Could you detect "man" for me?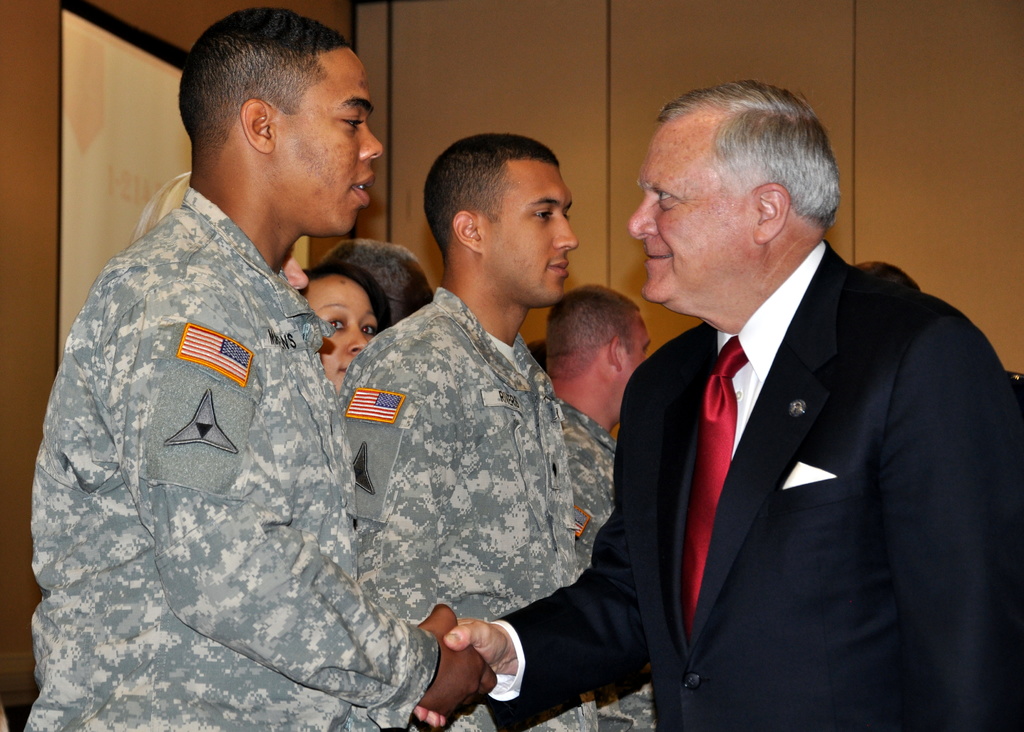
Detection result: 15, 3, 497, 731.
